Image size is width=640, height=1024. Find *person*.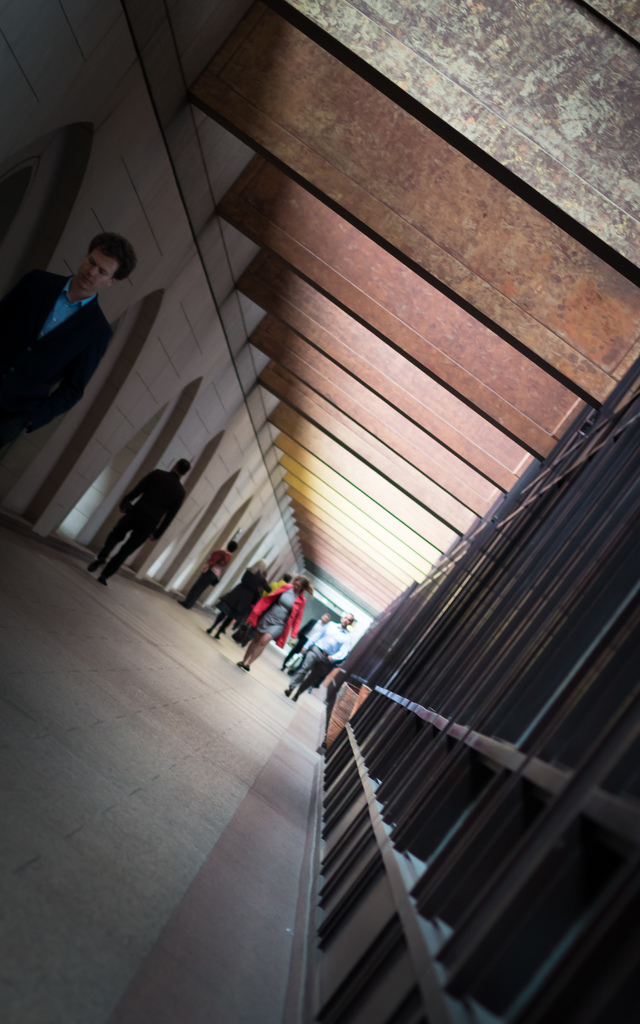
282,608,355,701.
